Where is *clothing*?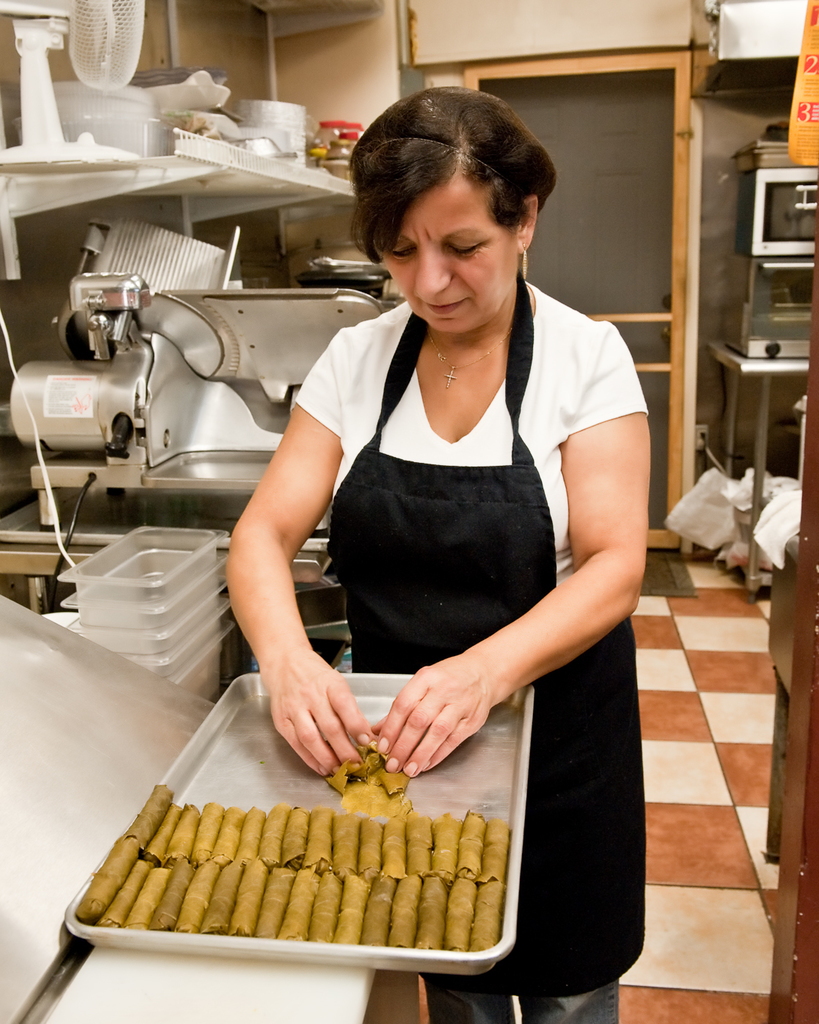
292/285/652/1023.
